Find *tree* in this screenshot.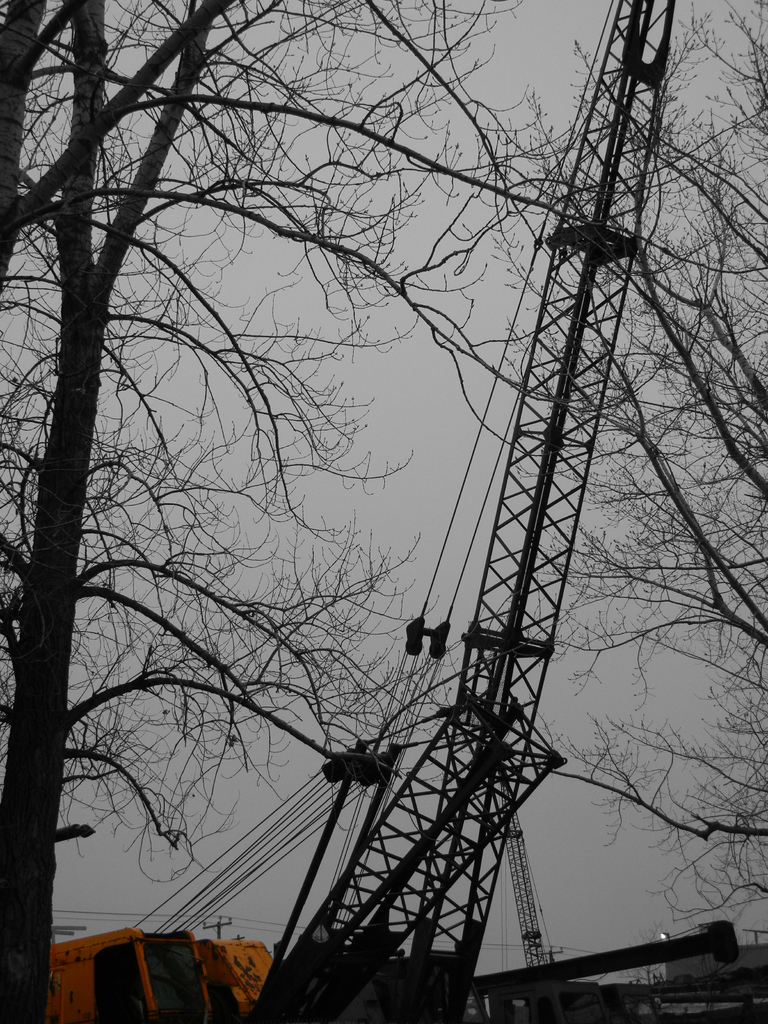
The bounding box for *tree* is rect(0, 4, 553, 1022).
